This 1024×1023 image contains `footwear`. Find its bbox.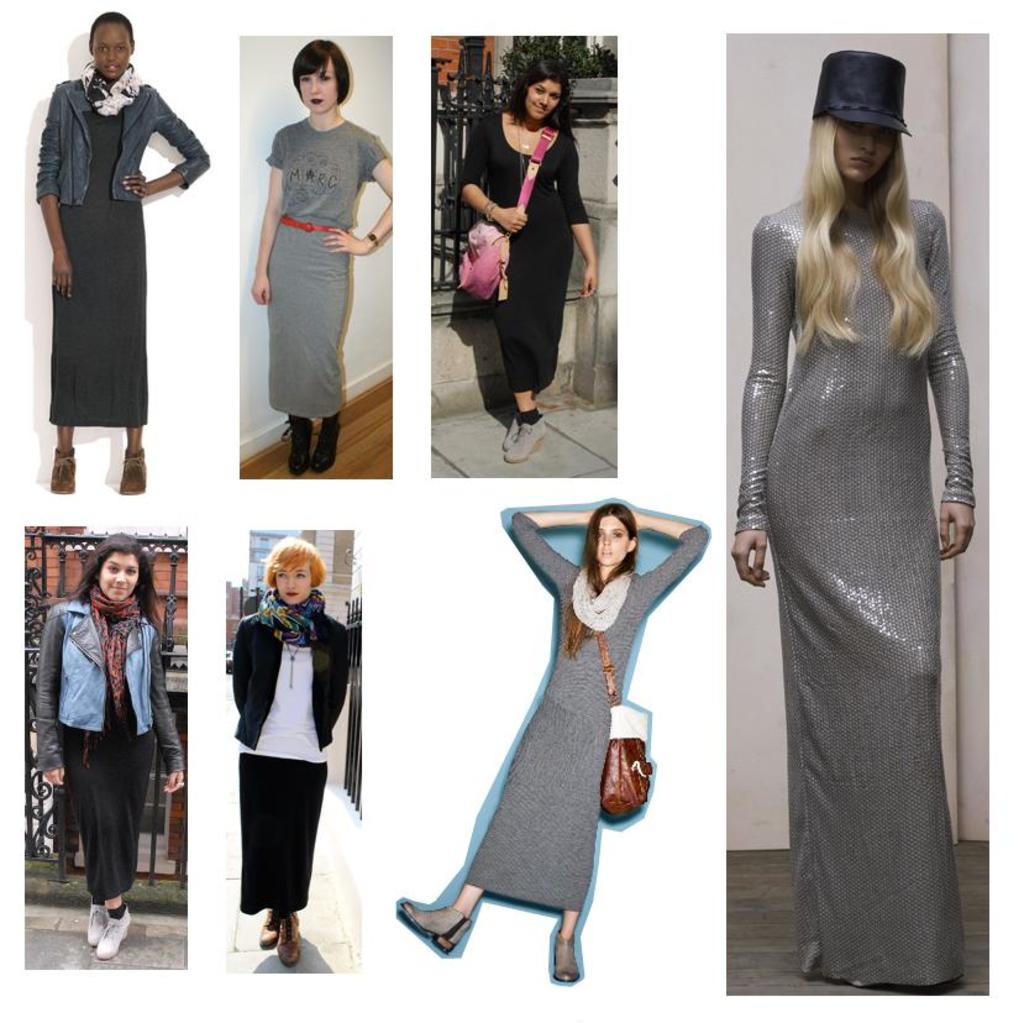
x1=279 y1=917 x2=308 y2=970.
